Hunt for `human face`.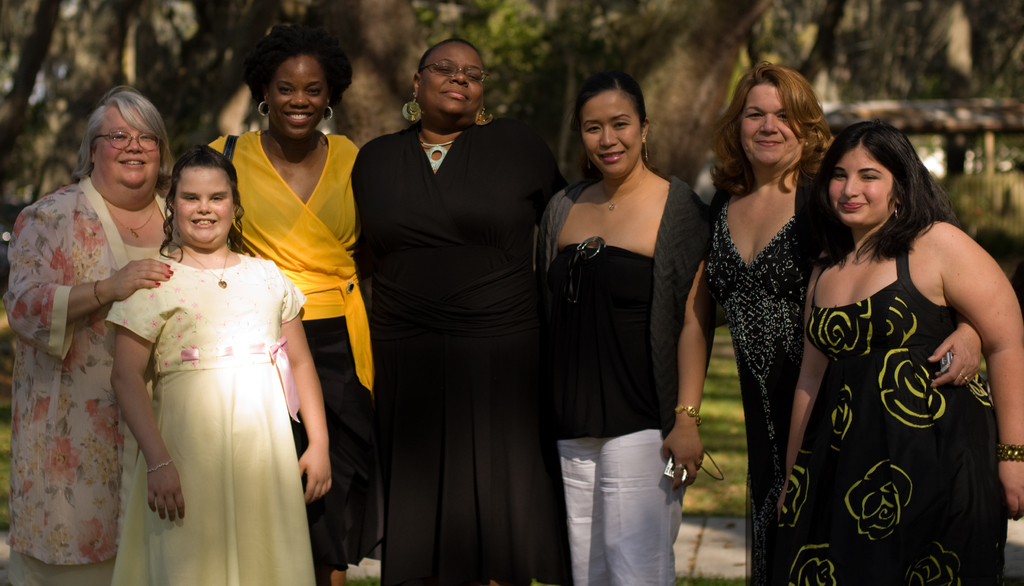
Hunted down at region(741, 87, 797, 168).
